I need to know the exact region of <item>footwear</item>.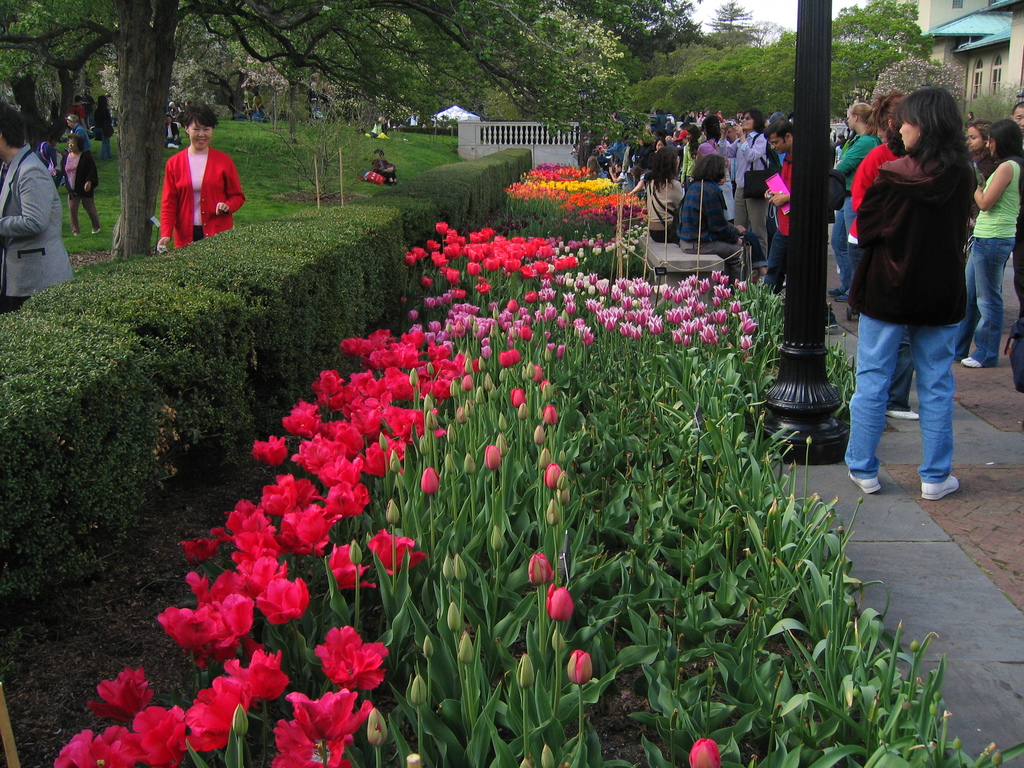
Region: x1=957 y1=357 x2=981 y2=369.
